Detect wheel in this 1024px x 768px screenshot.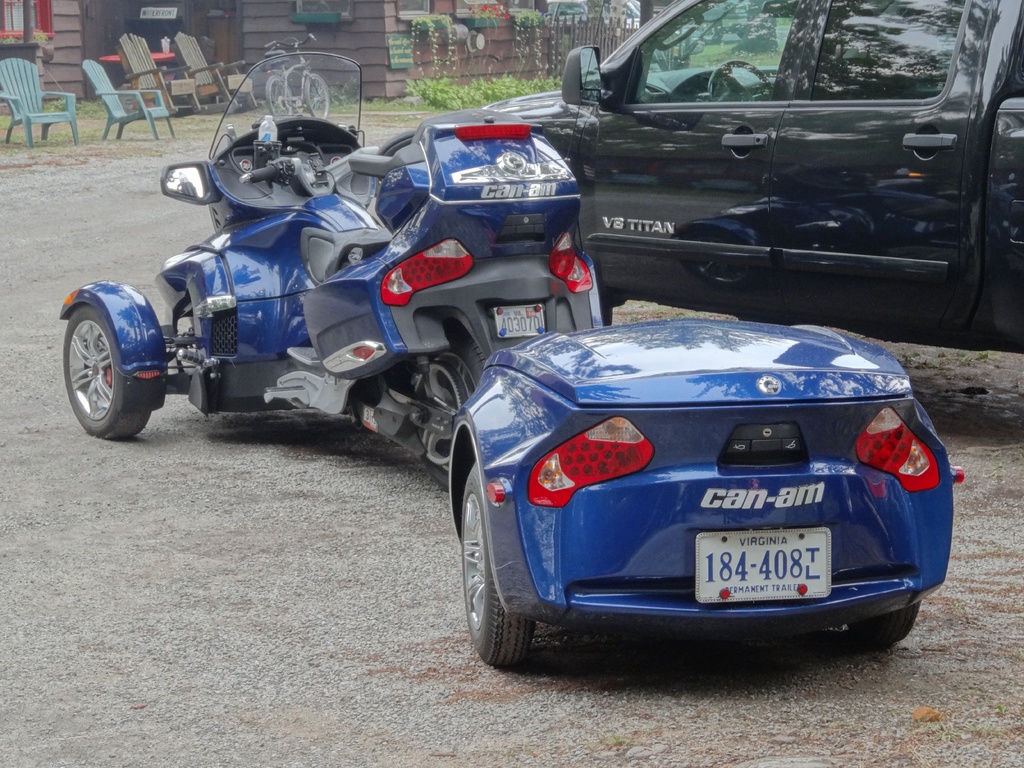
Detection: [x1=397, y1=326, x2=493, y2=493].
